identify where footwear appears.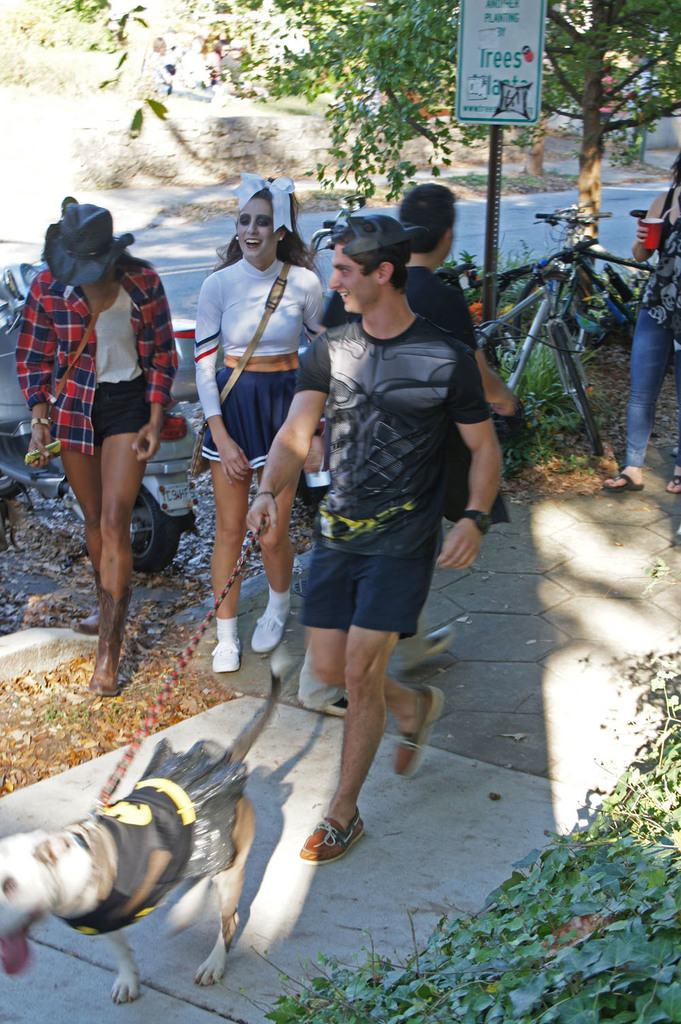
Appears at l=77, t=568, r=105, b=638.
